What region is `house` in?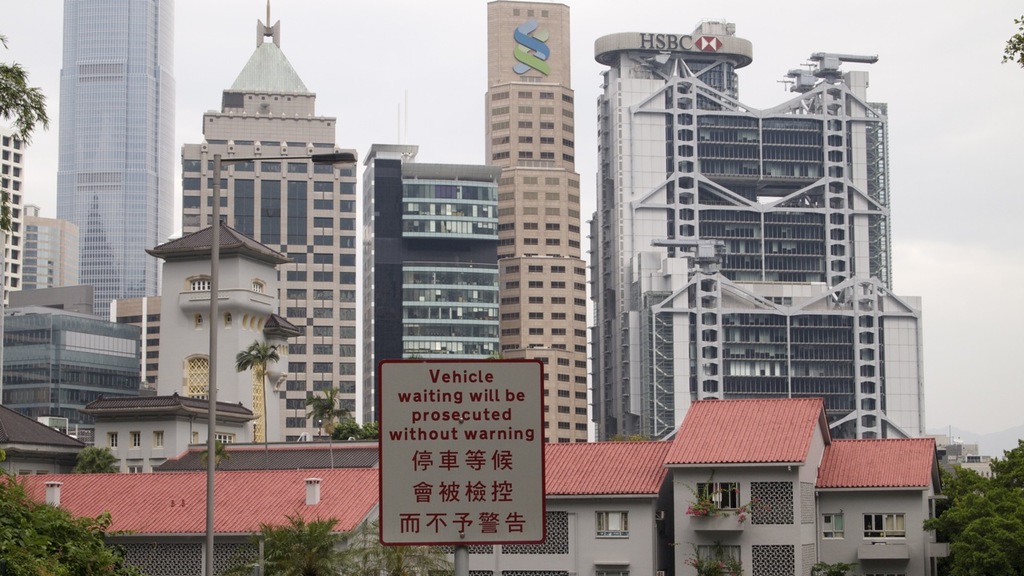
bbox=[395, 441, 674, 575].
